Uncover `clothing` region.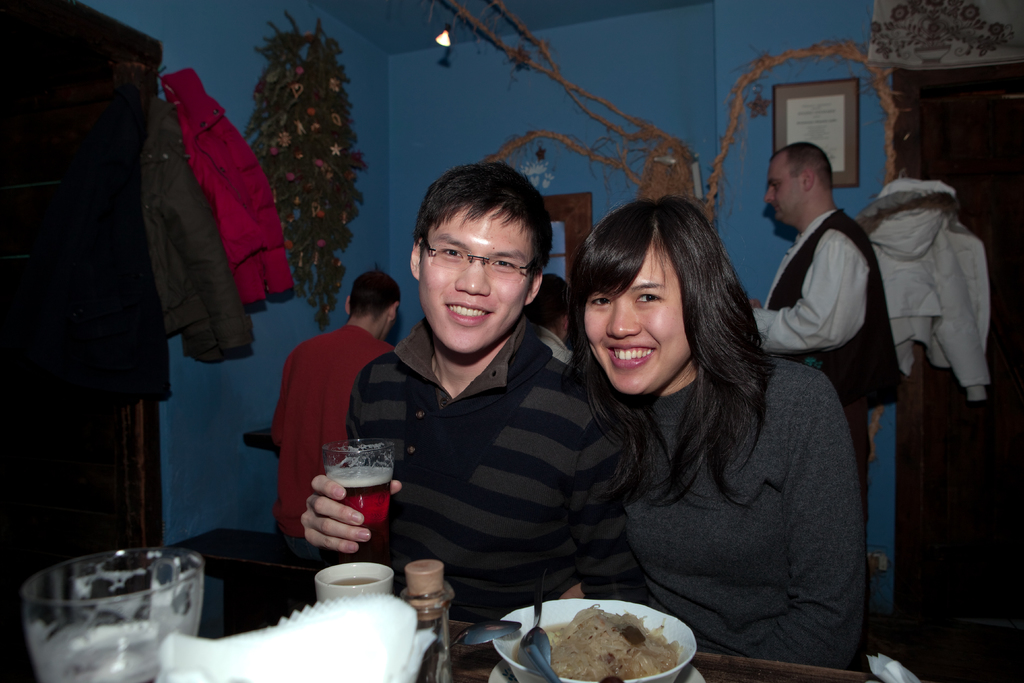
Uncovered: 147:115:249:366.
